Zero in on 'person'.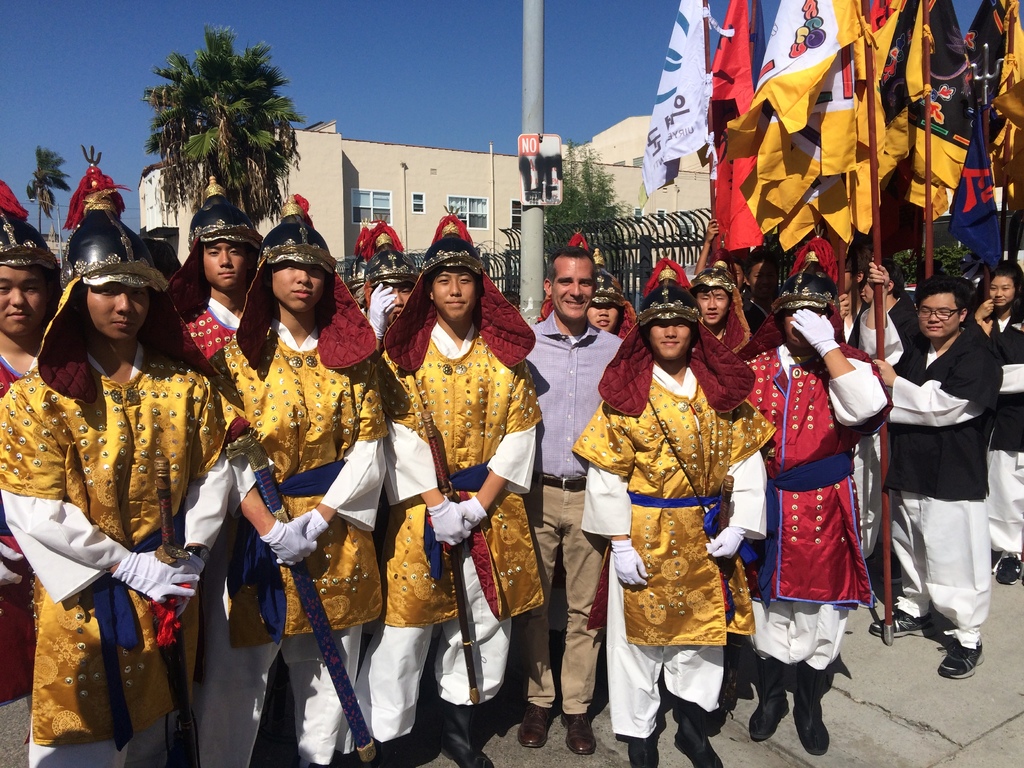
Zeroed in: <box>849,266,903,381</box>.
